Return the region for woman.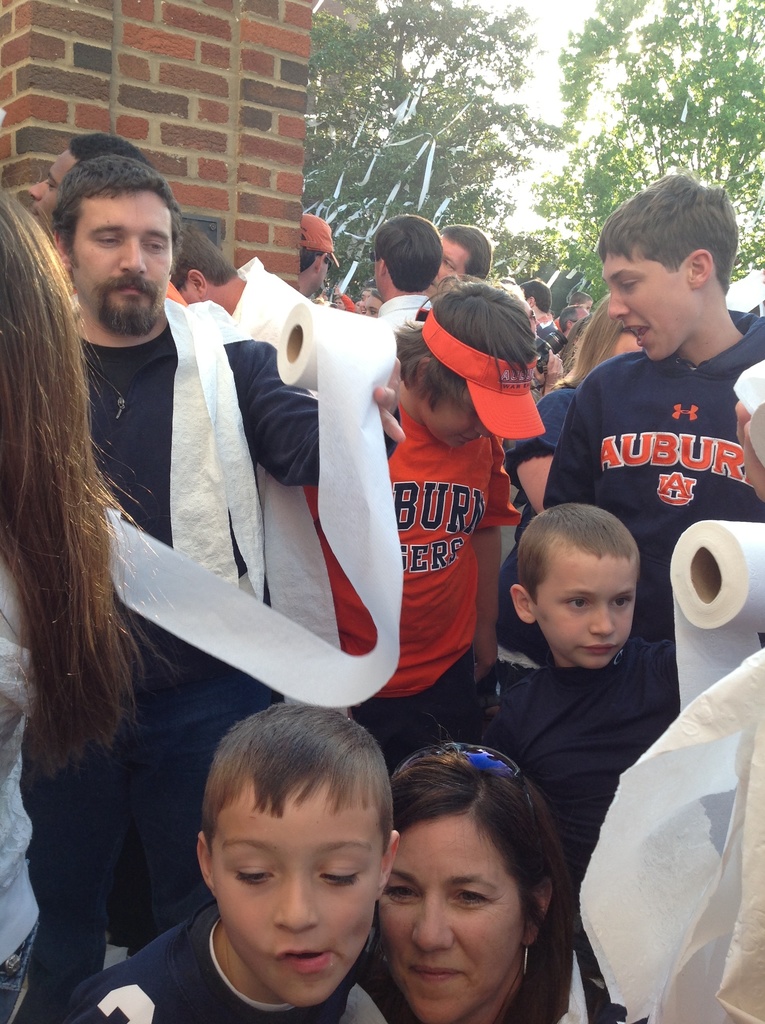
left=339, top=731, right=597, bottom=1023.
